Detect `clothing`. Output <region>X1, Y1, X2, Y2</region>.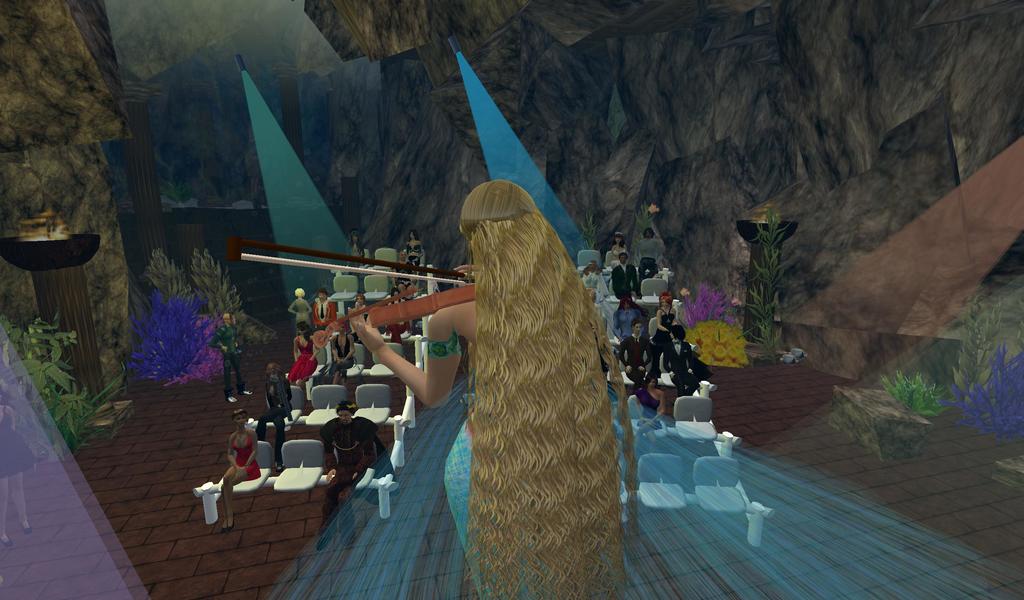
<region>286, 336, 316, 382</region>.
